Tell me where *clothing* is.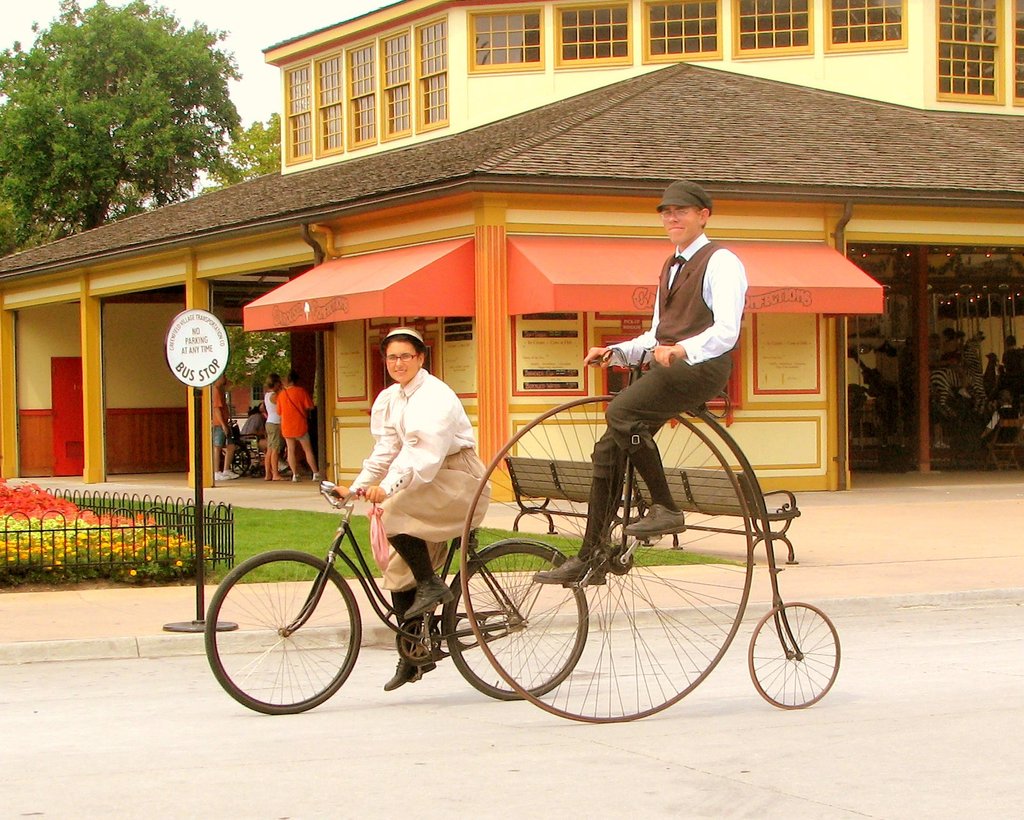
*clothing* is at x1=264 y1=391 x2=278 y2=450.
